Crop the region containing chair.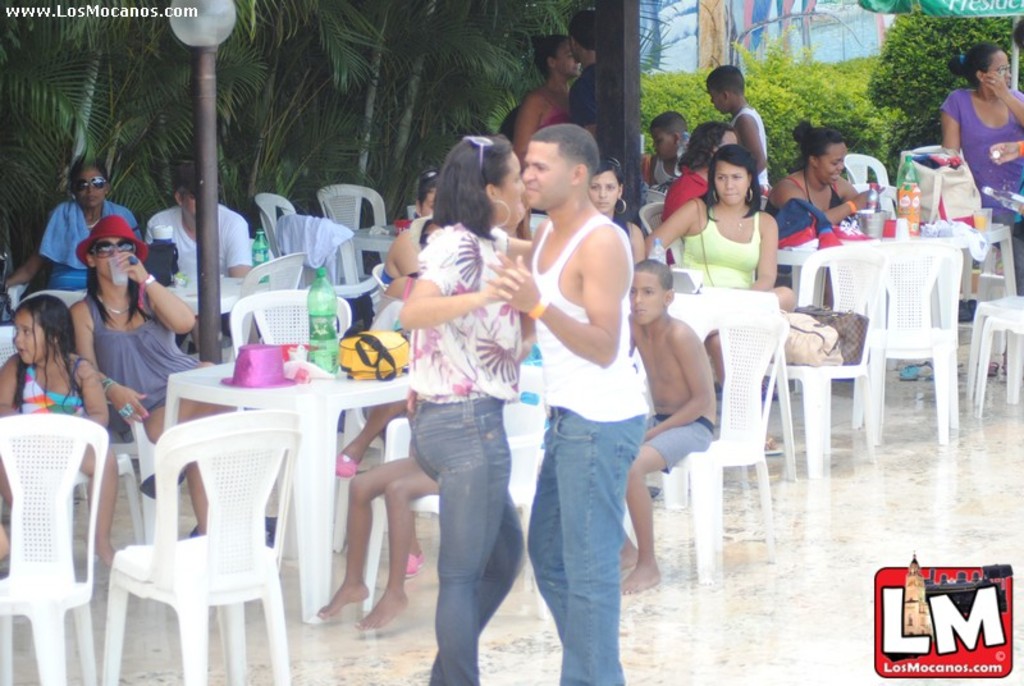
Crop region: Rect(13, 284, 95, 317).
